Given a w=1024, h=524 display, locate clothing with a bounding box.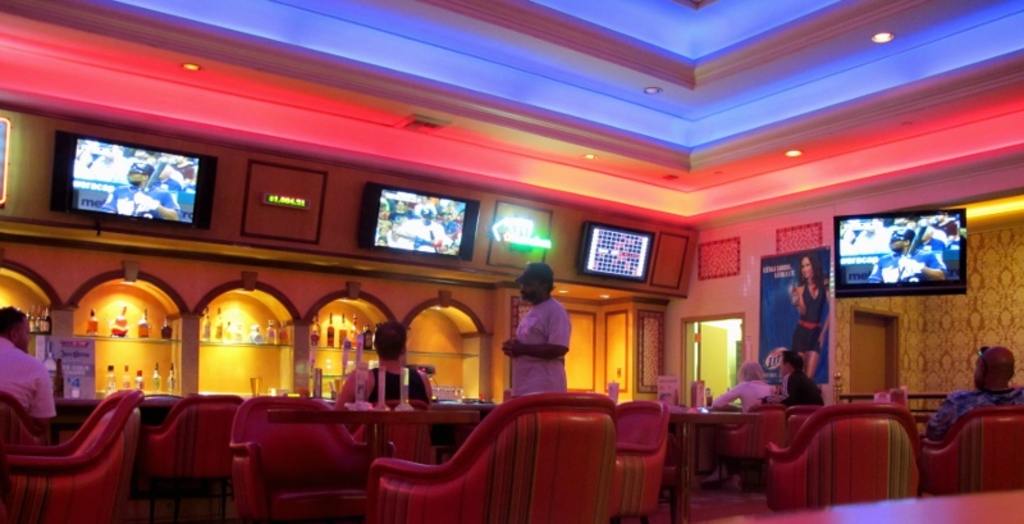
Located: bbox=[924, 388, 1023, 442].
